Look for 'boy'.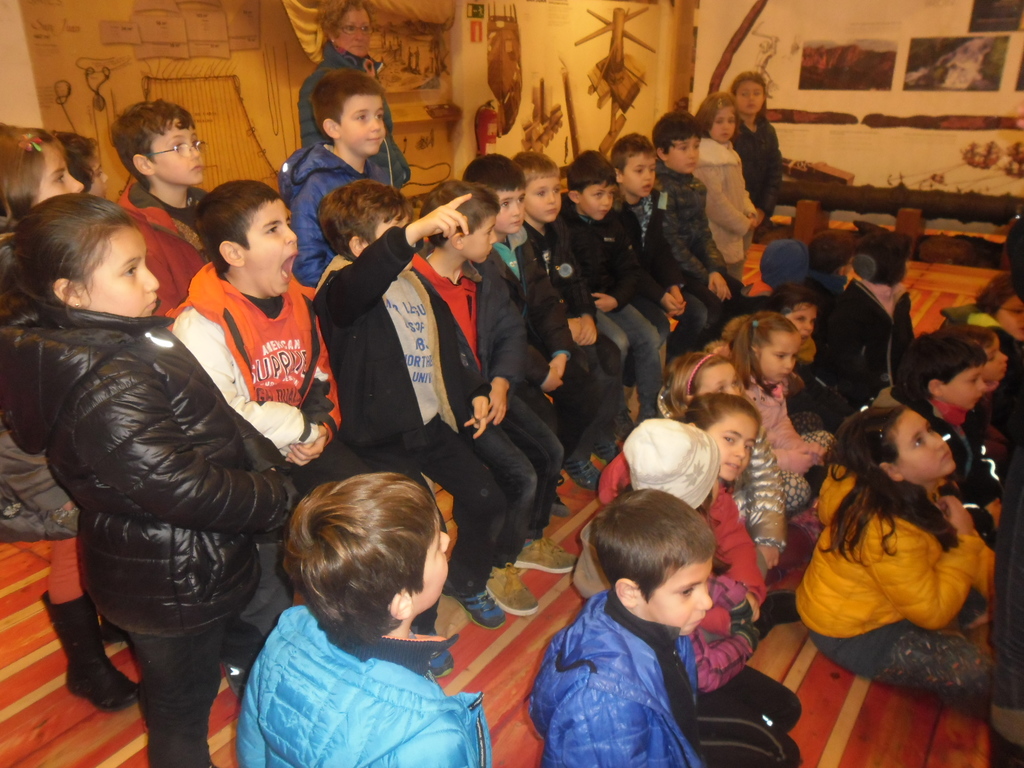
Found: region(237, 465, 503, 767).
